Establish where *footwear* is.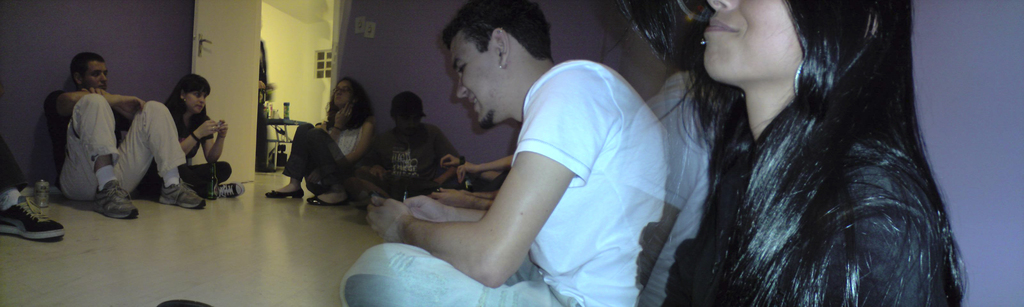
Established at 3,168,49,236.
